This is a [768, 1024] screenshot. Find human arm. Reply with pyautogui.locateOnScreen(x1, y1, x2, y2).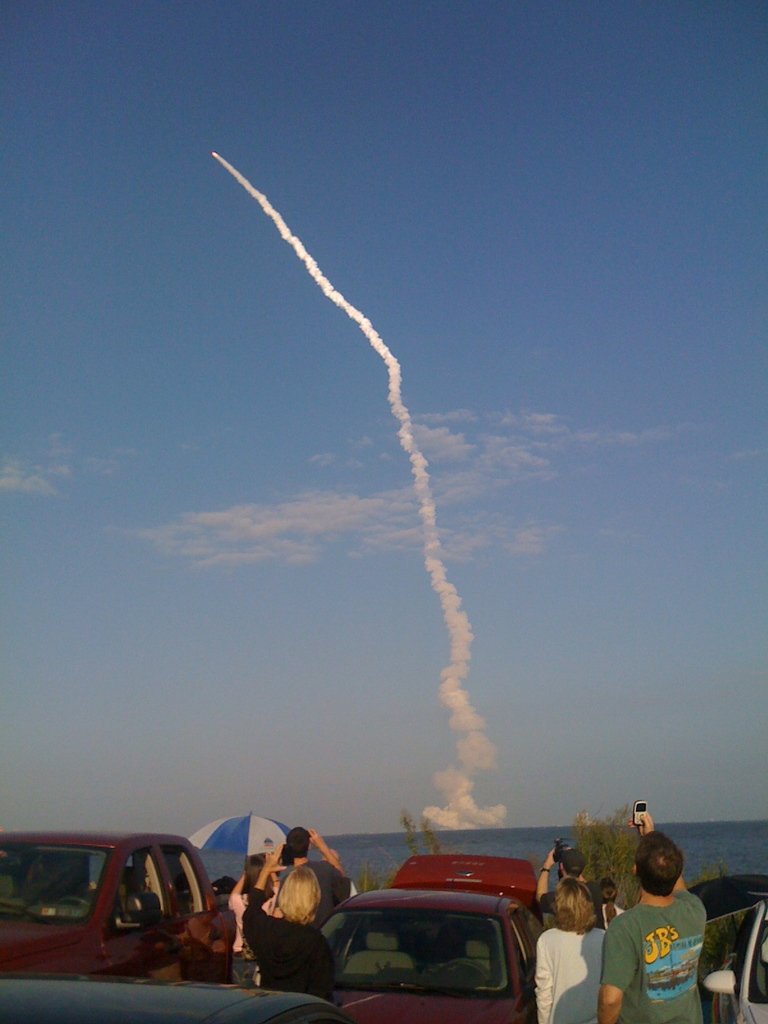
pyautogui.locateOnScreen(534, 843, 556, 911).
